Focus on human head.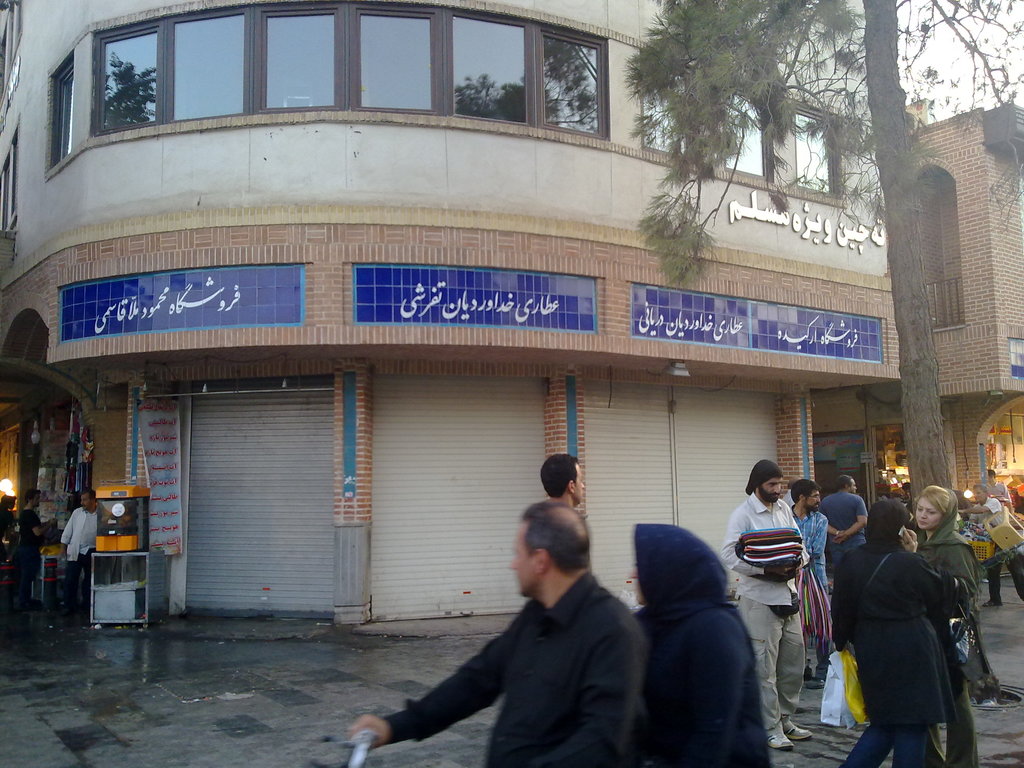
Focused at (x1=915, y1=485, x2=957, y2=530).
